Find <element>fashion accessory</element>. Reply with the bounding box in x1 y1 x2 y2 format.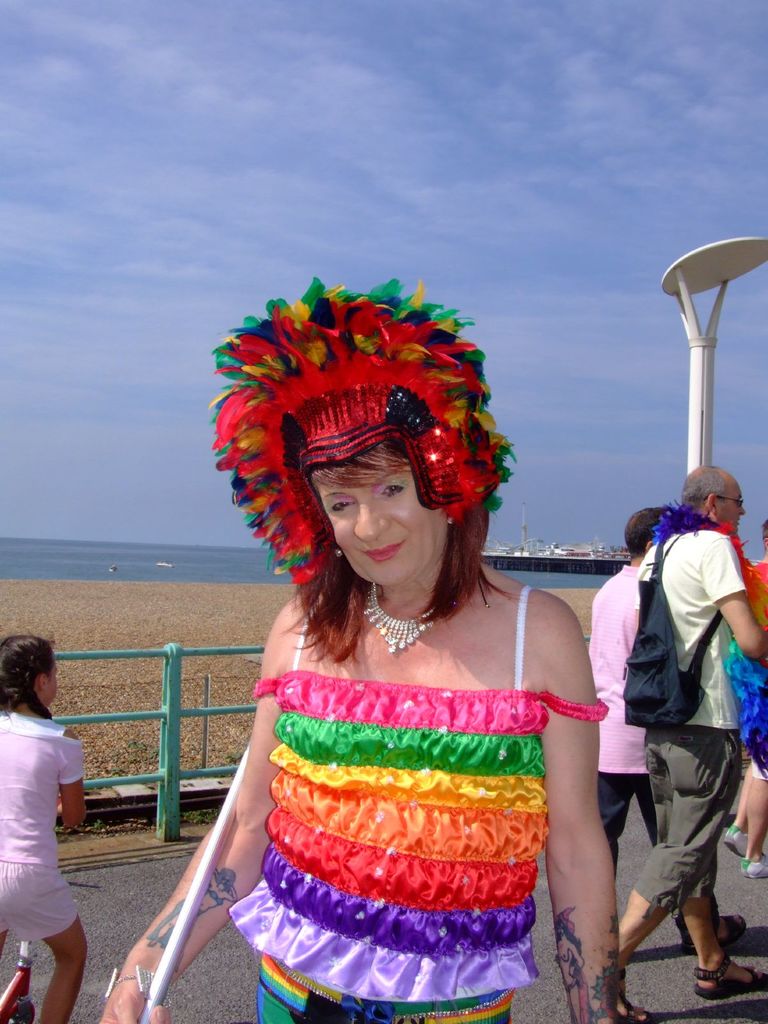
190 274 521 600.
